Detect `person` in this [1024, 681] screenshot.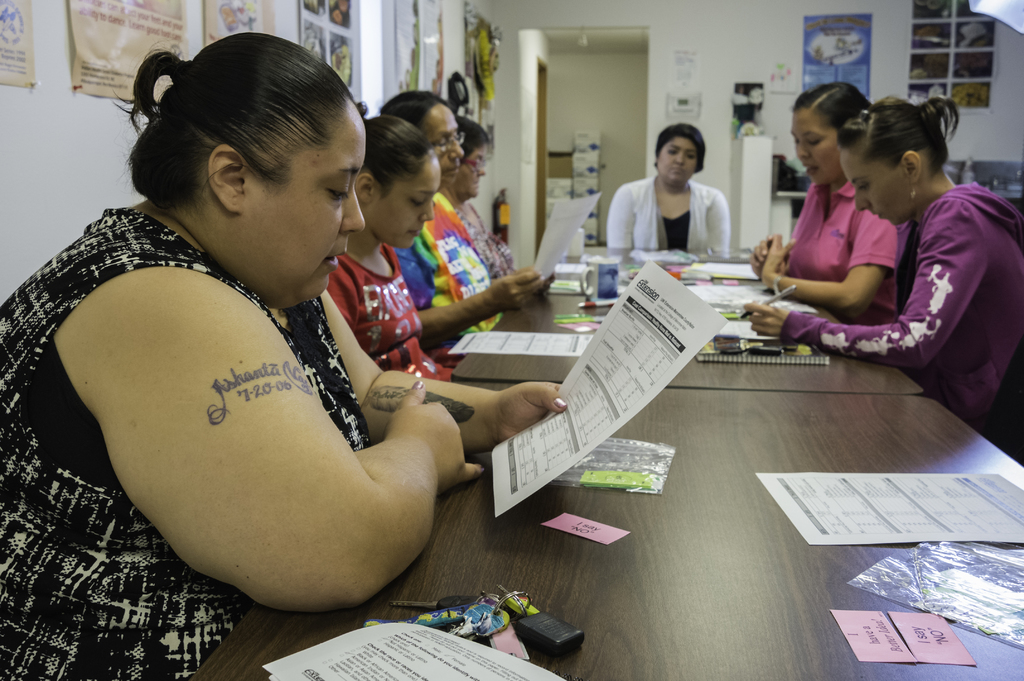
Detection: (332, 108, 455, 378).
